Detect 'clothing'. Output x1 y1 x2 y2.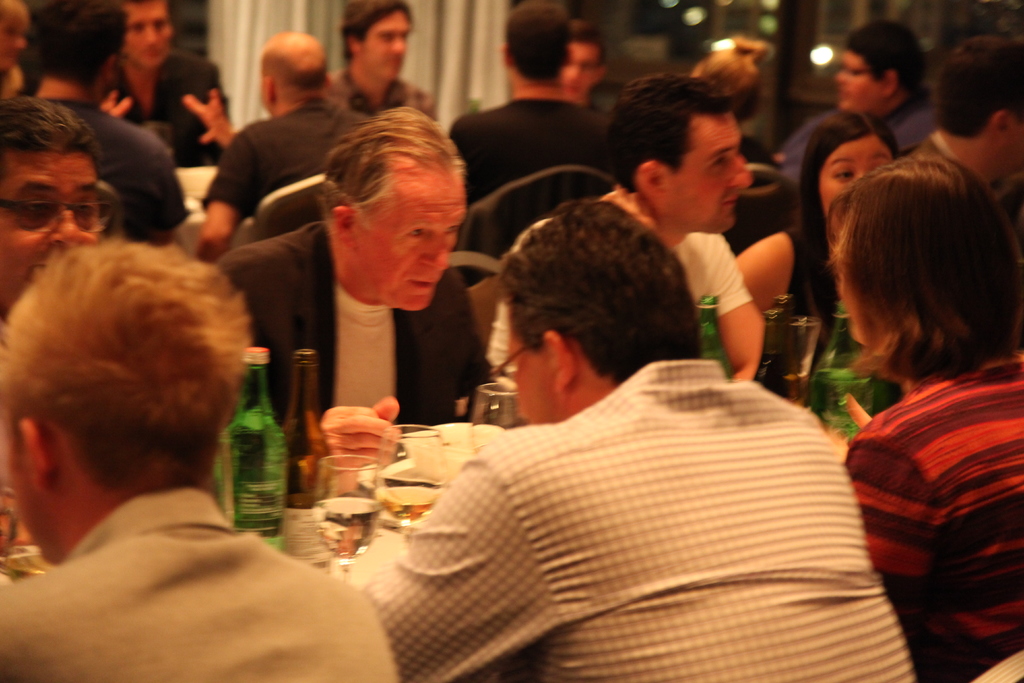
842 349 1023 682.
